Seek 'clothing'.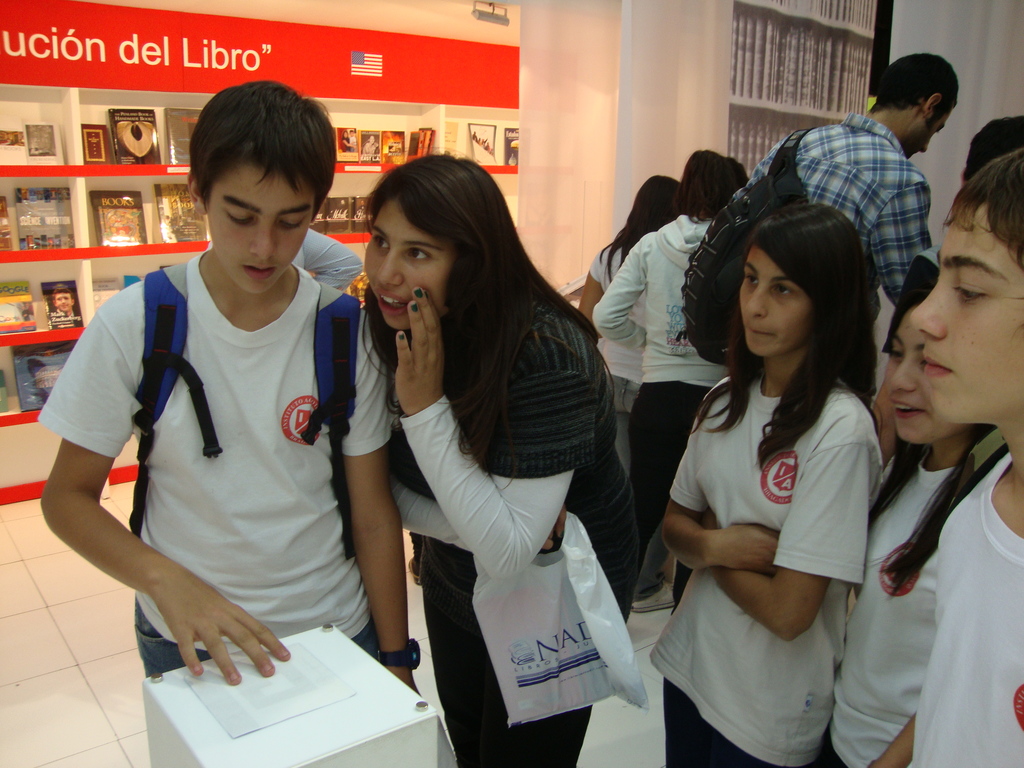
385:299:636:767.
